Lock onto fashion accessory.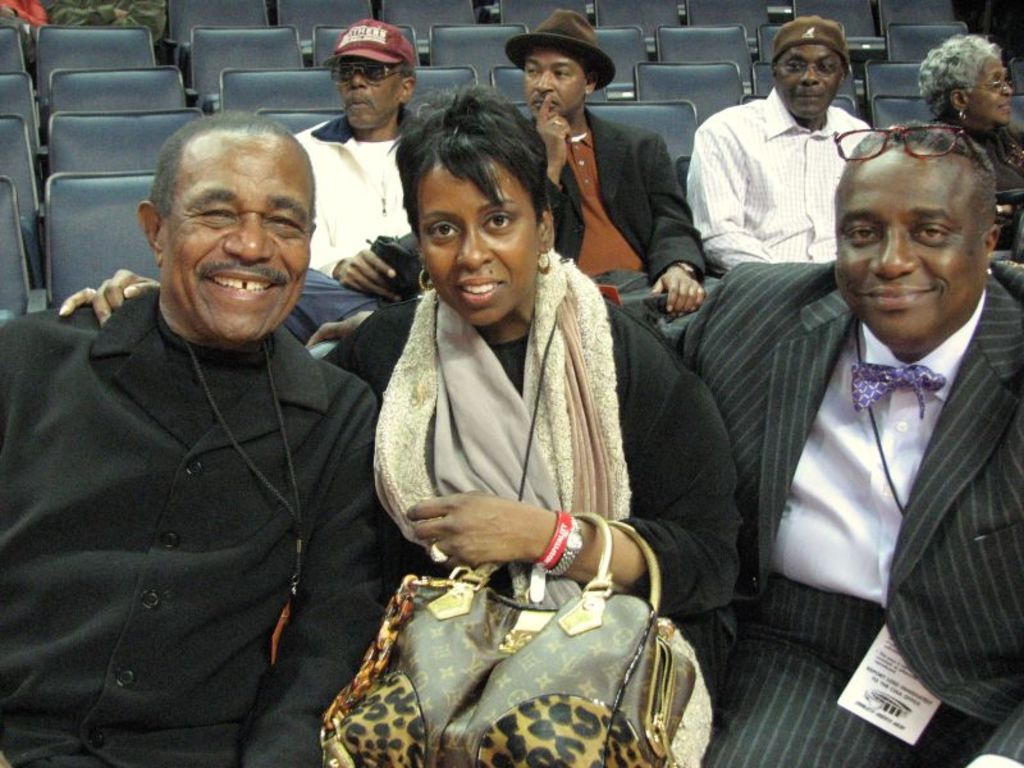
Locked: 323 15 419 70.
